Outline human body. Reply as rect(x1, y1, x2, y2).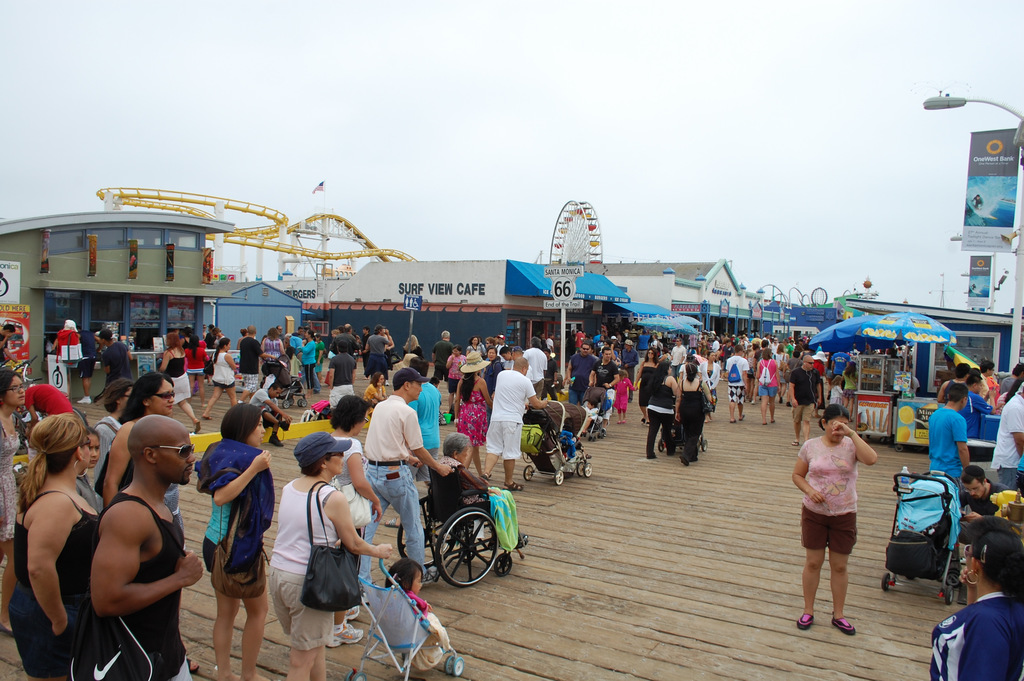
rect(328, 334, 356, 354).
